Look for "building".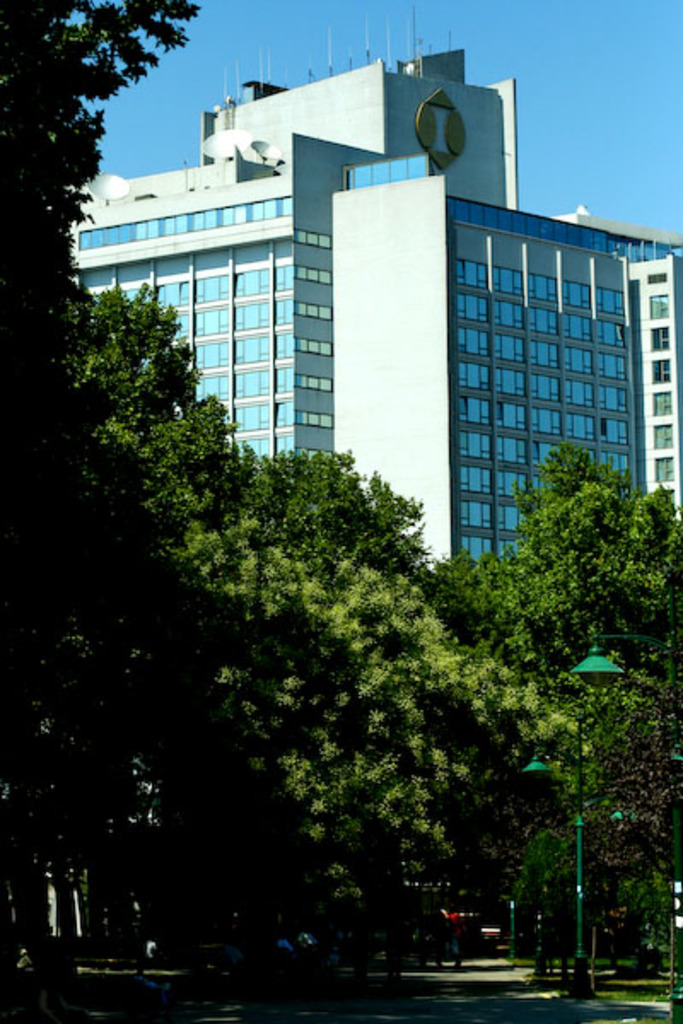
Found: 68:7:681:565.
